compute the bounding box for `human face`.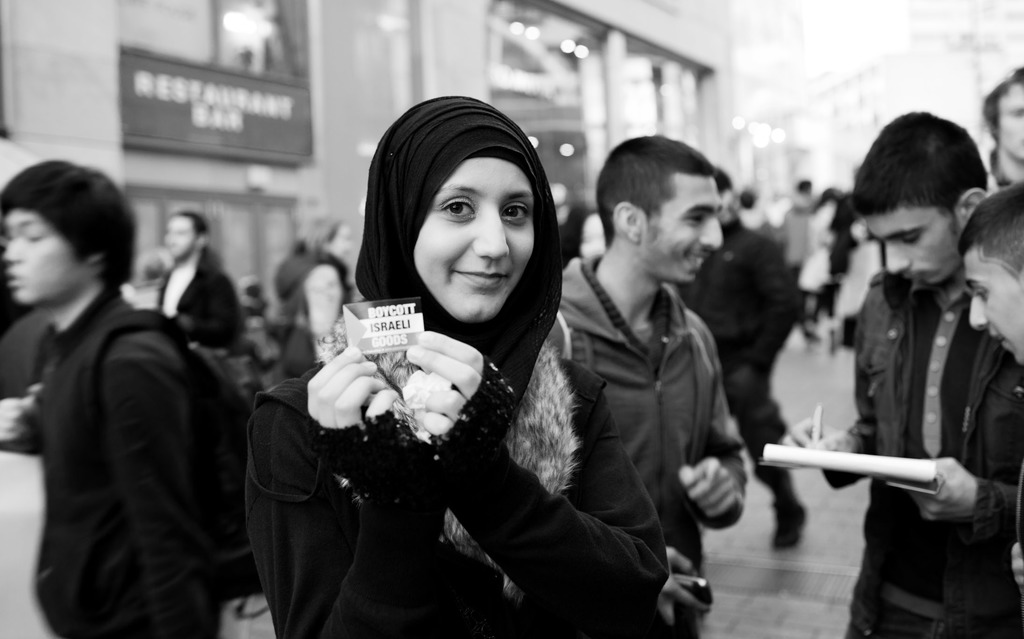
{"left": 412, "top": 157, "right": 534, "bottom": 321}.
